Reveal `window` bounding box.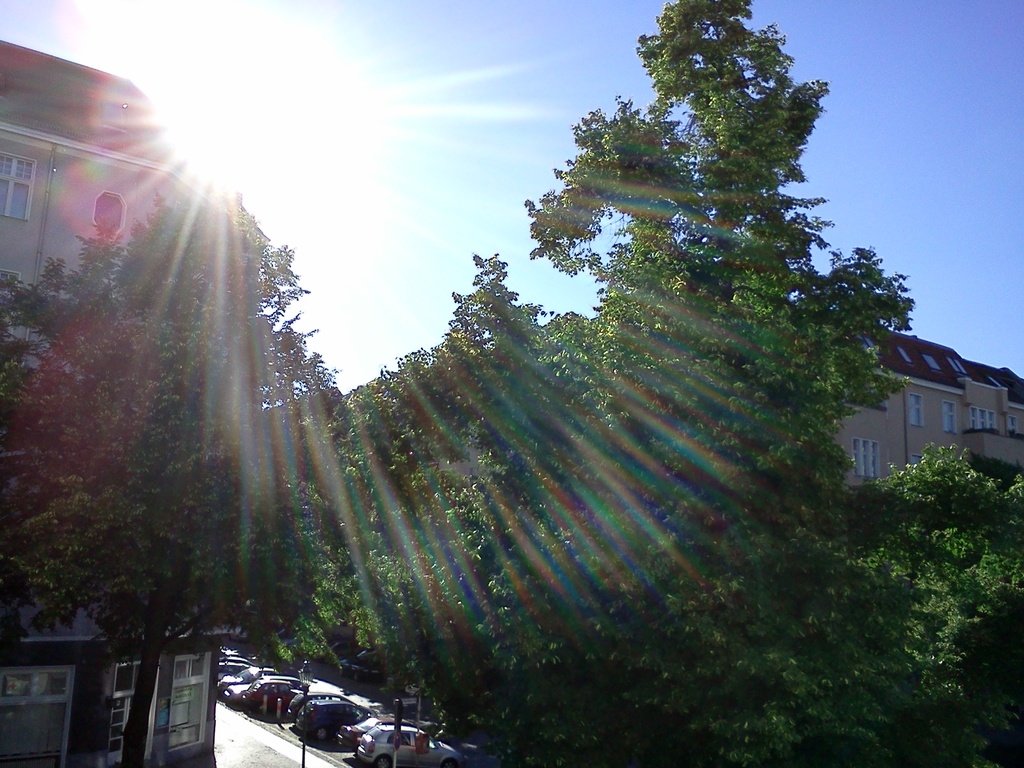
Revealed: {"left": 1006, "top": 419, "right": 1023, "bottom": 436}.
